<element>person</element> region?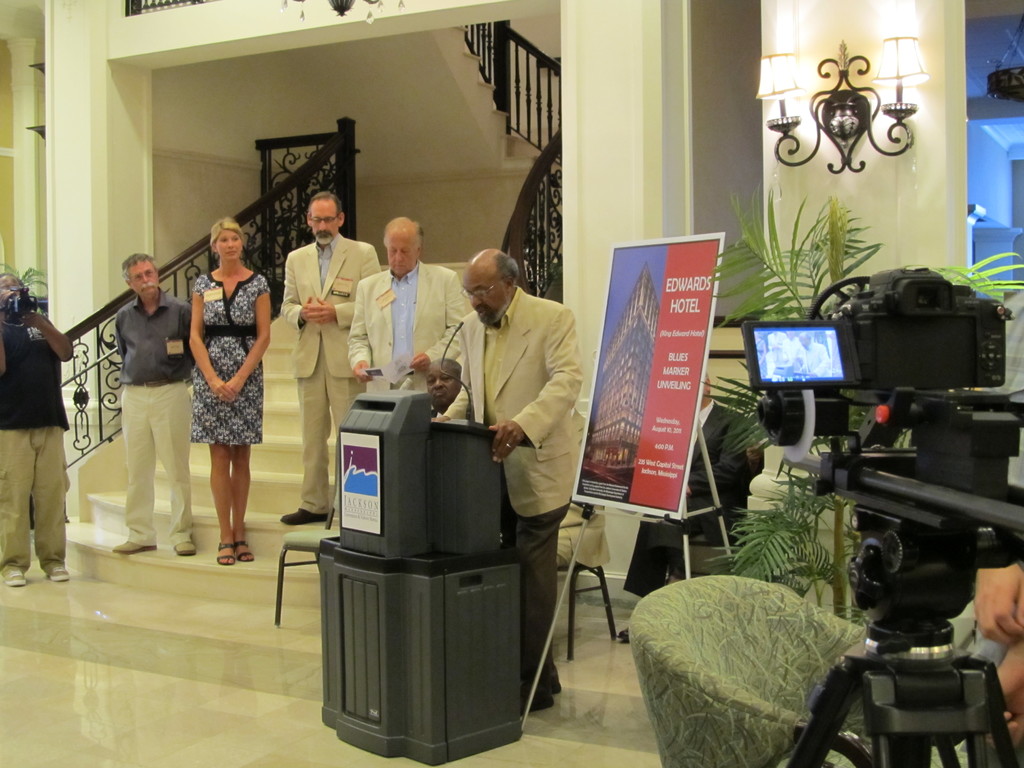
crop(424, 359, 470, 426)
